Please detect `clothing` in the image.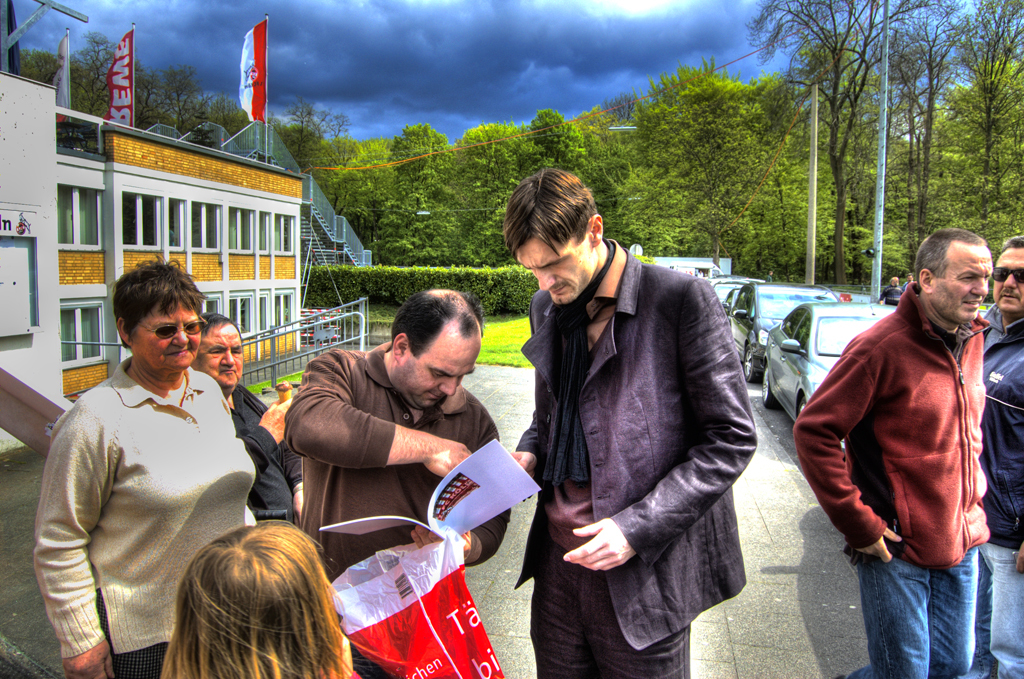
rect(33, 342, 273, 662).
